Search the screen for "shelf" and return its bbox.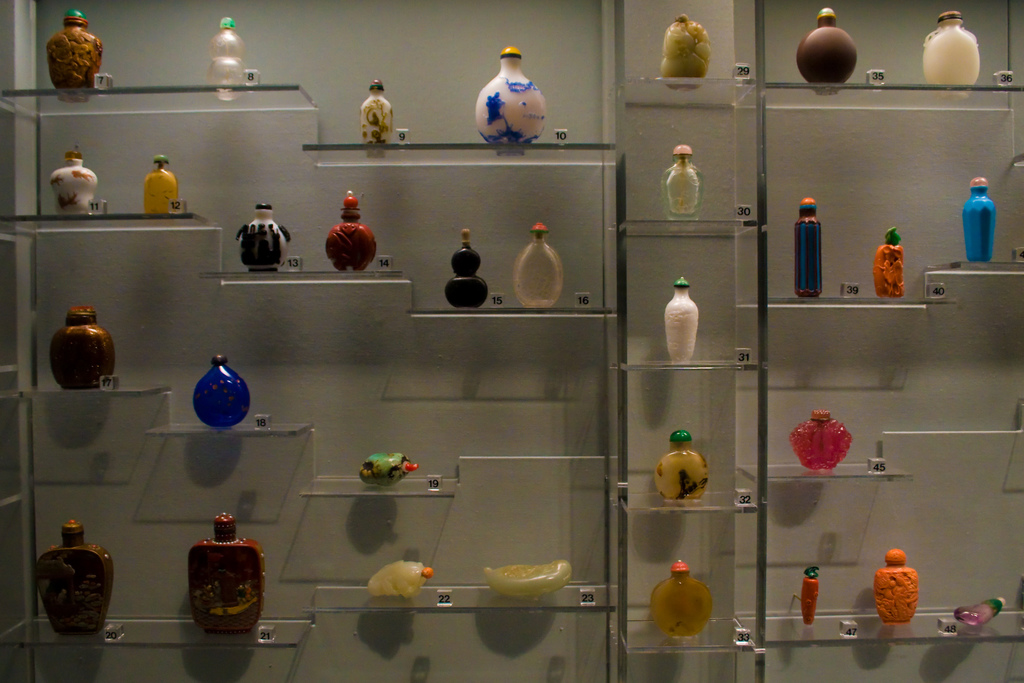
Found: 616/276/738/366.
